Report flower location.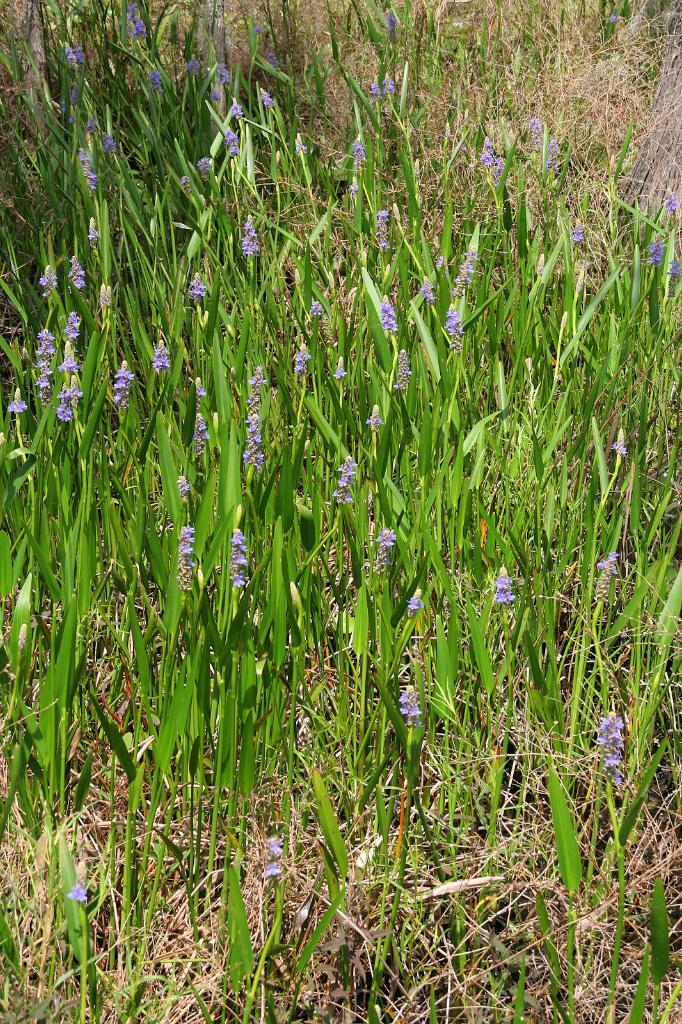
Report: rect(594, 554, 615, 603).
